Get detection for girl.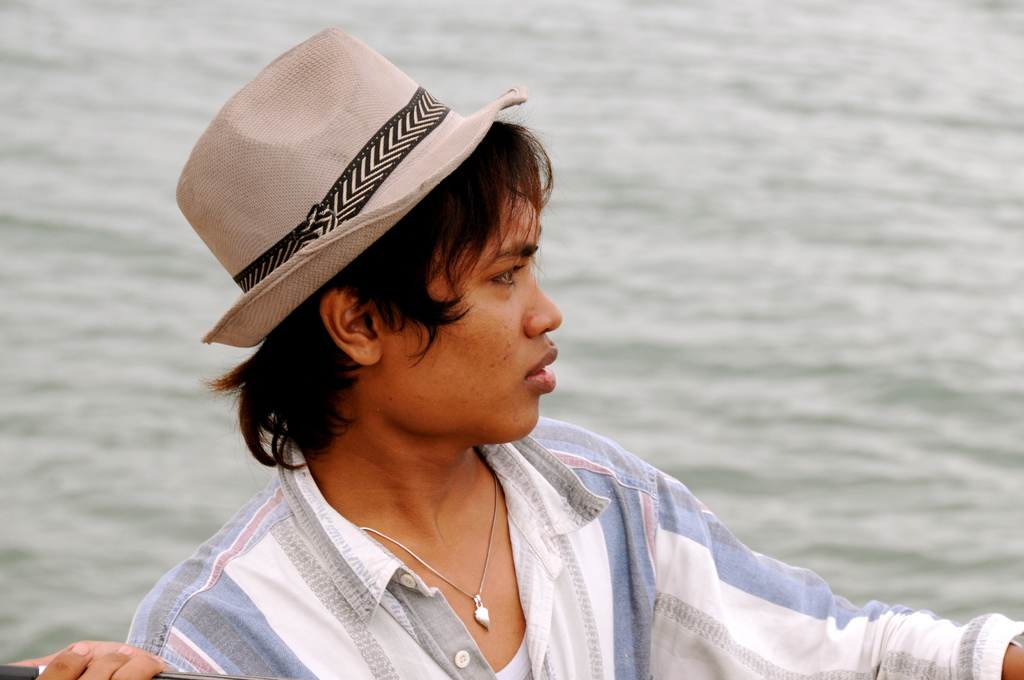
Detection: detection(15, 42, 1023, 679).
